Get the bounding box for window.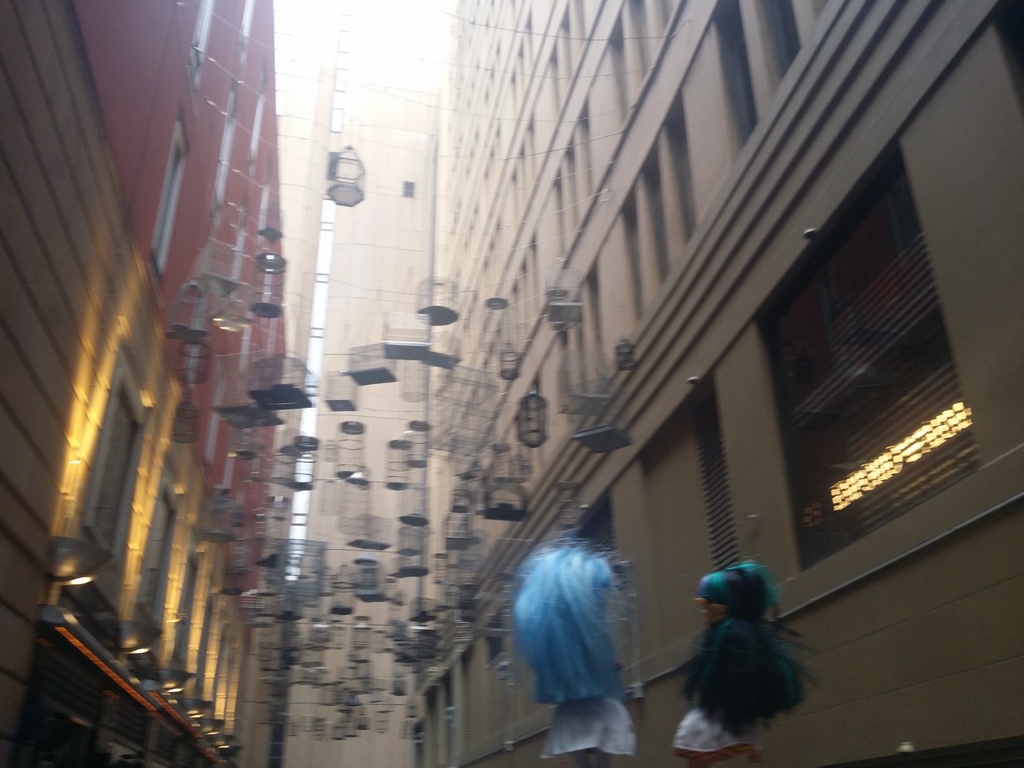
rect(181, 285, 214, 401).
